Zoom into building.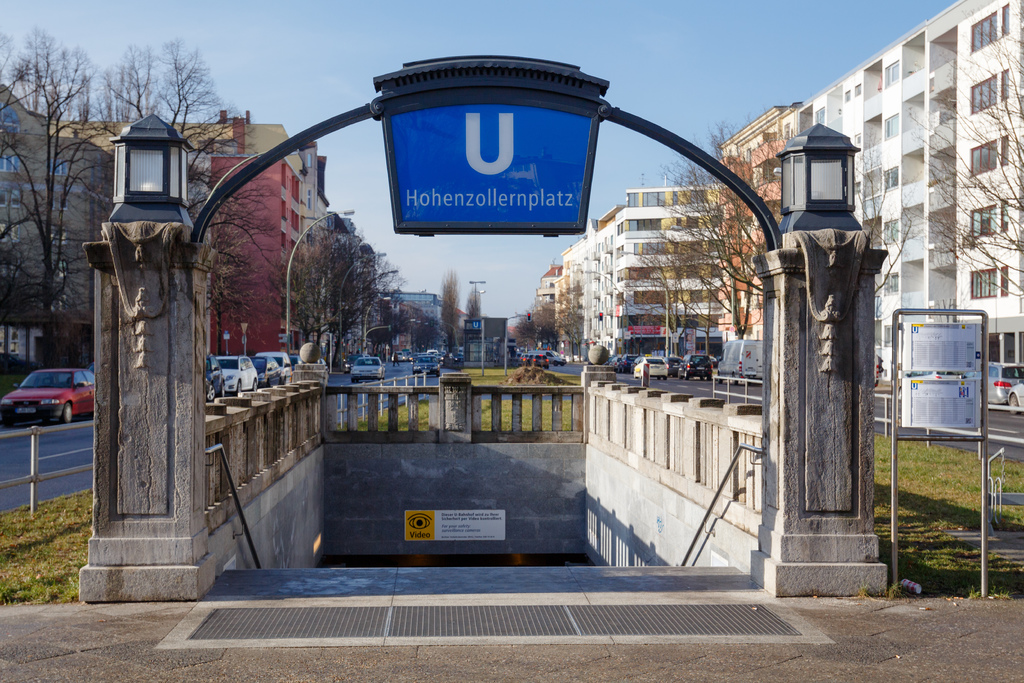
Zoom target: pyautogui.locateOnScreen(796, 0, 1023, 366).
